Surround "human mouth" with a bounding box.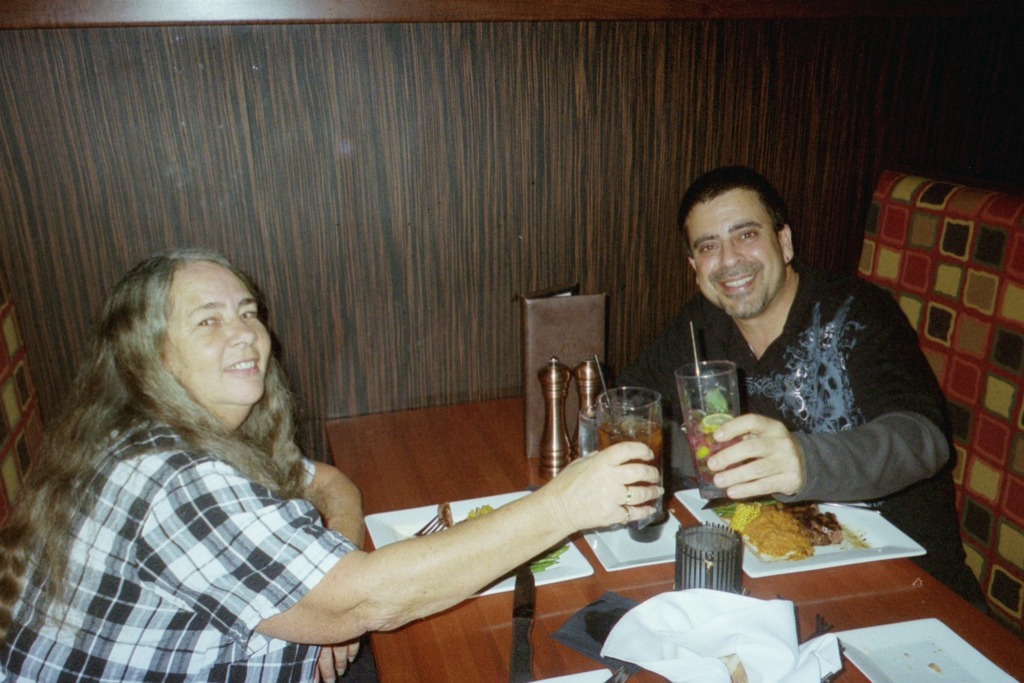
bbox(714, 265, 763, 292).
